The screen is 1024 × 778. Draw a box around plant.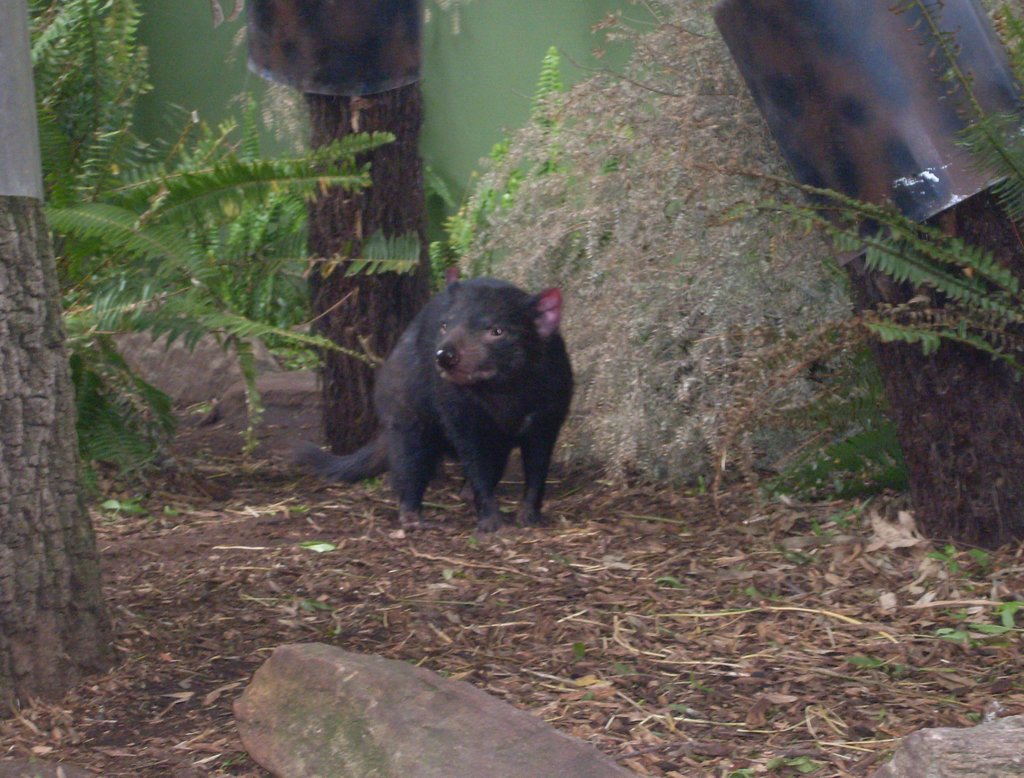
35, 0, 404, 517.
